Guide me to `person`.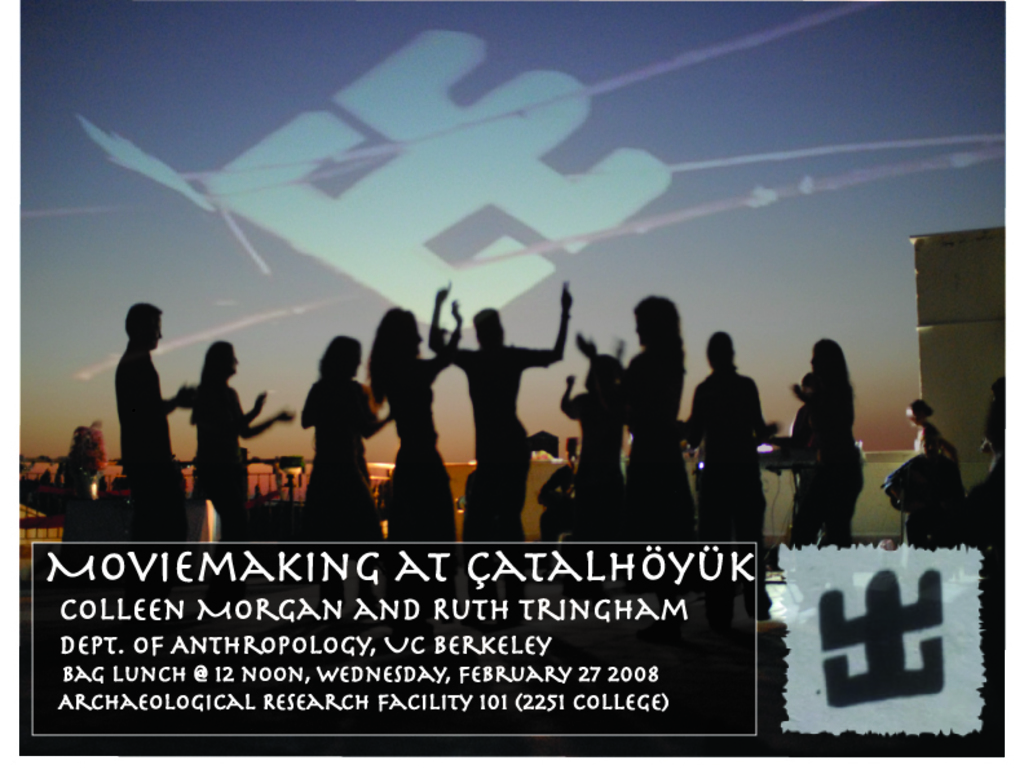
Guidance: bbox=(194, 340, 296, 536).
